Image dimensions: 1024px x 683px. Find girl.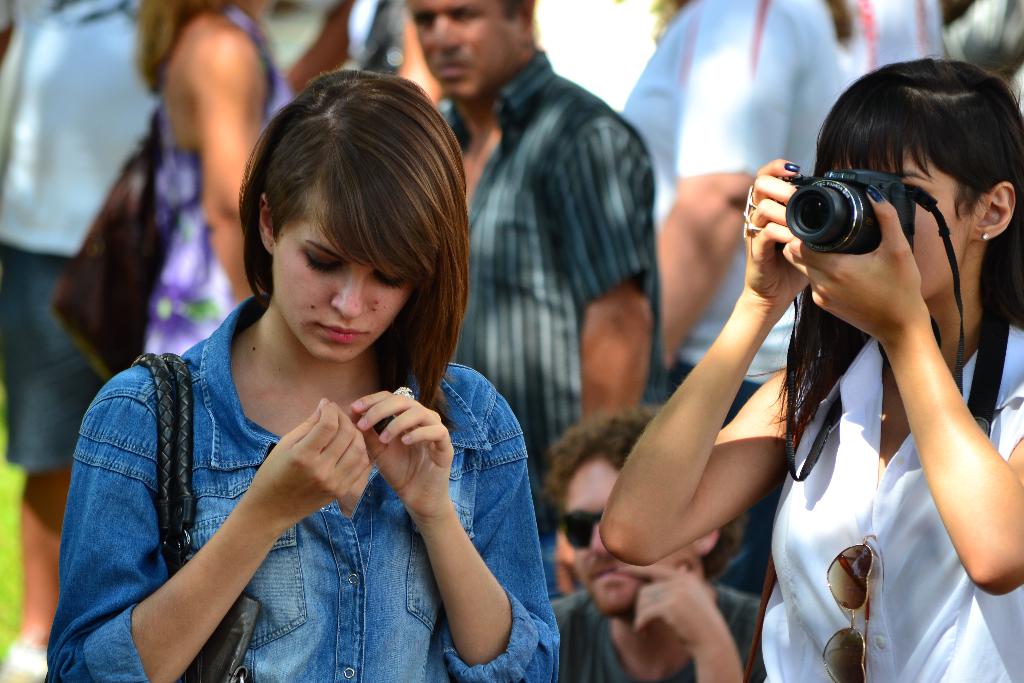
BBox(598, 52, 1023, 682).
